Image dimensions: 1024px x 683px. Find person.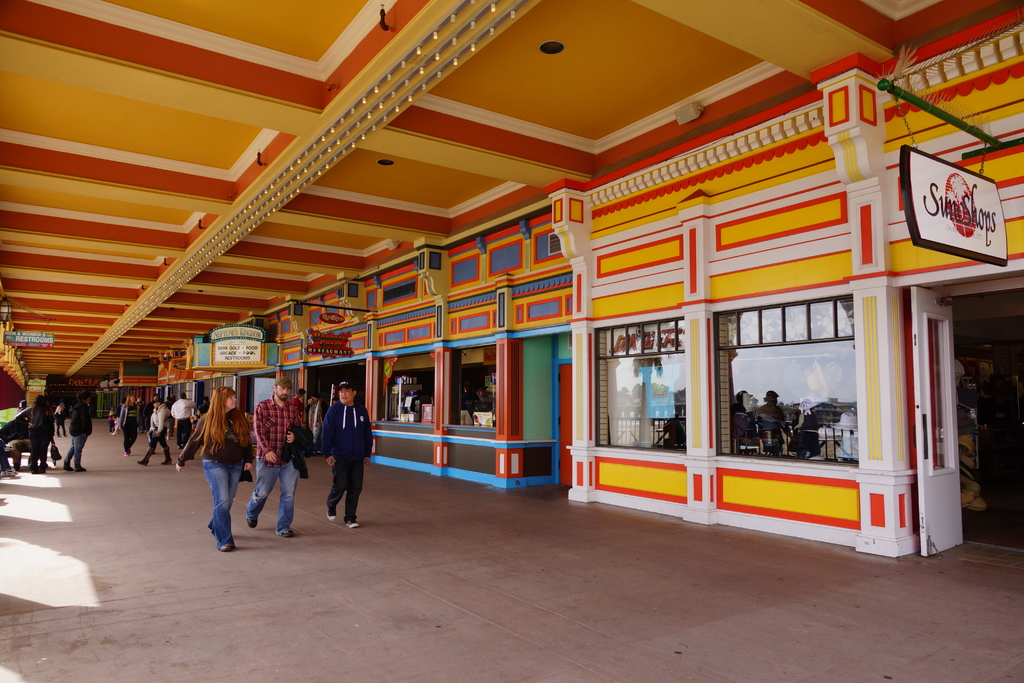
(x1=170, y1=385, x2=252, y2=550).
